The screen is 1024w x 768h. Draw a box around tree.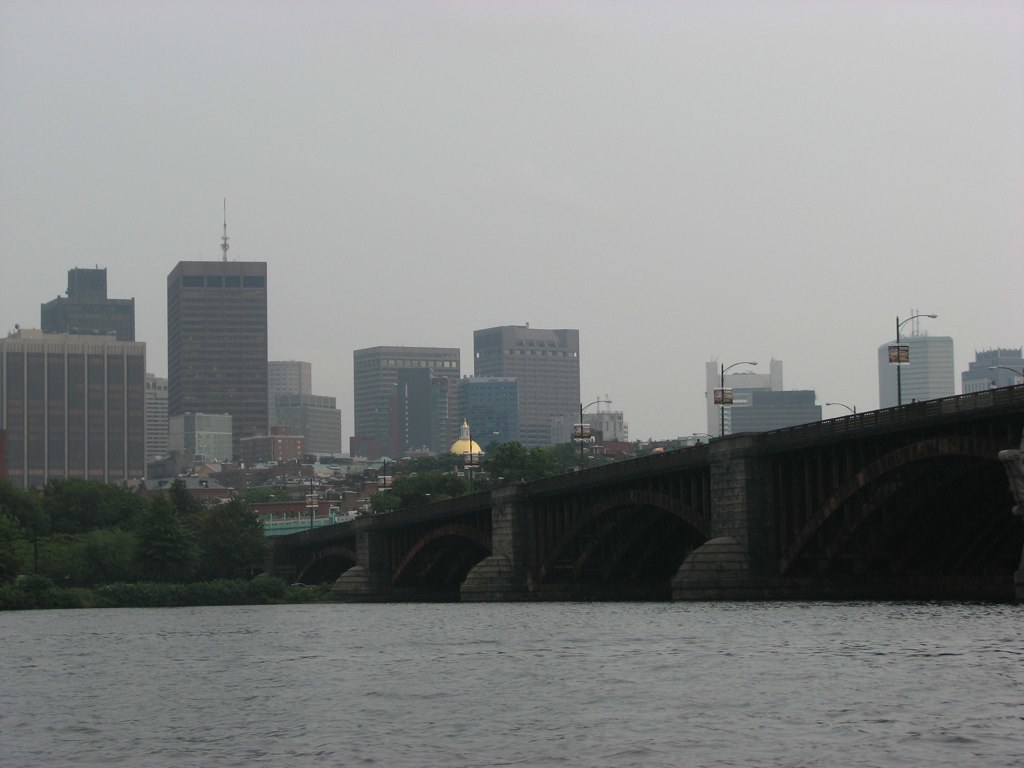
(369, 470, 460, 517).
